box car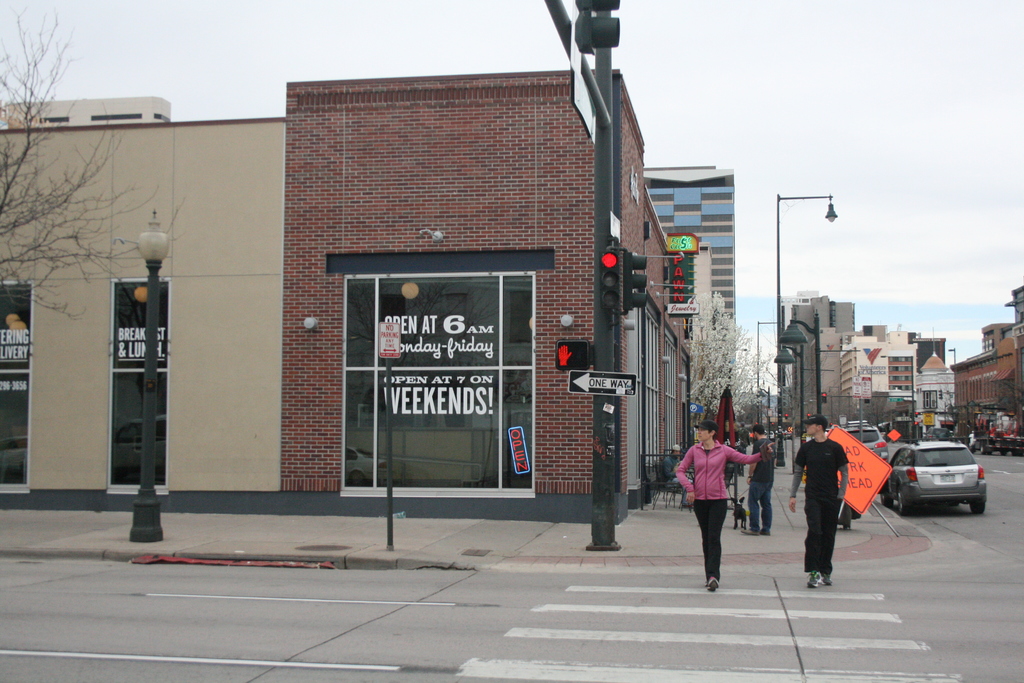
874/440/989/517
